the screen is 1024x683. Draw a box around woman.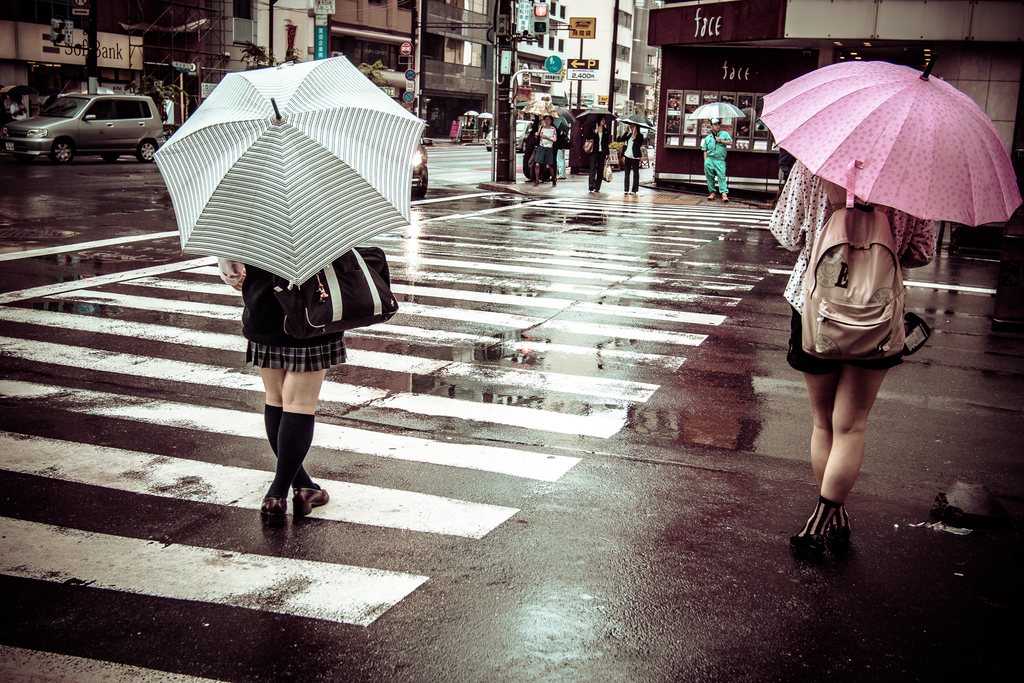
{"left": 585, "top": 115, "right": 610, "bottom": 193}.
